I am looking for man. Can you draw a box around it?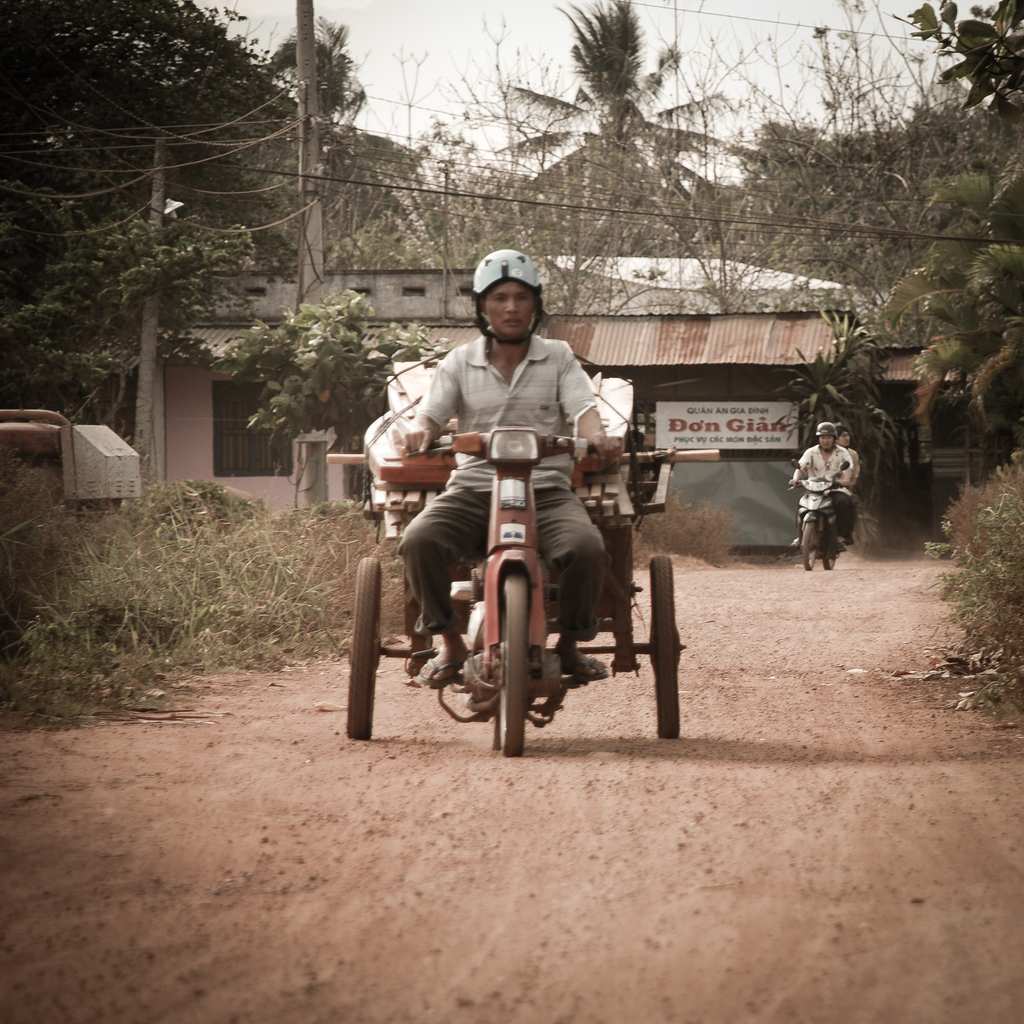
Sure, the bounding box is x1=361 y1=271 x2=665 y2=738.
